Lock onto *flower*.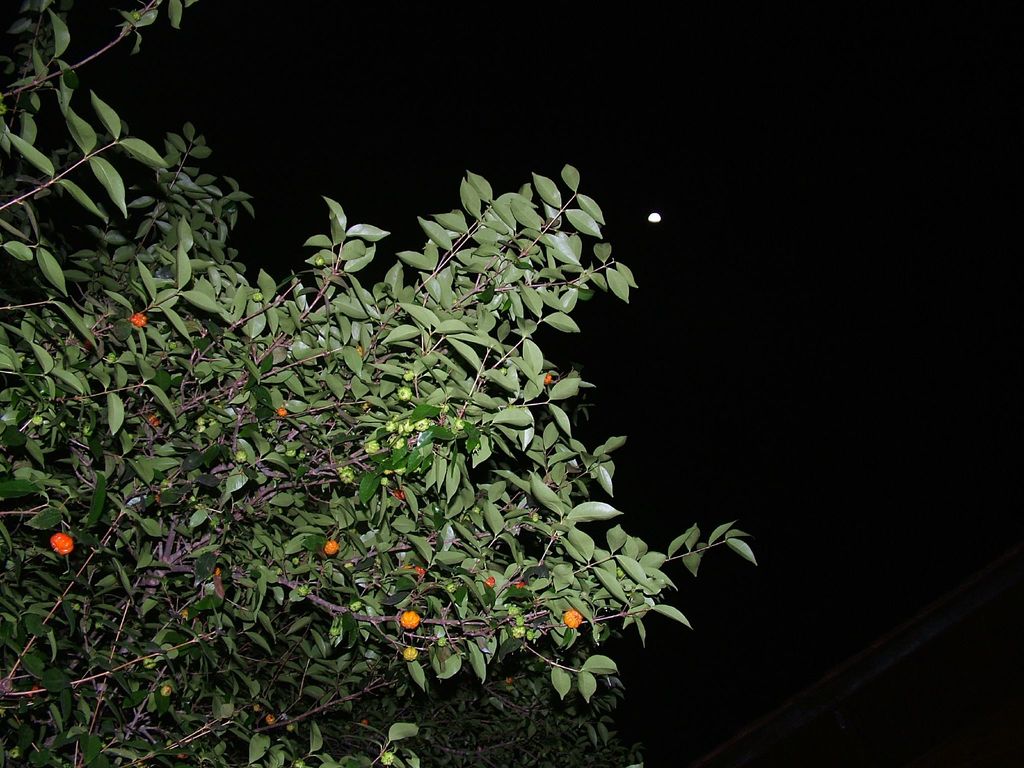
Locked: rect(275, 404, 289, 418).
